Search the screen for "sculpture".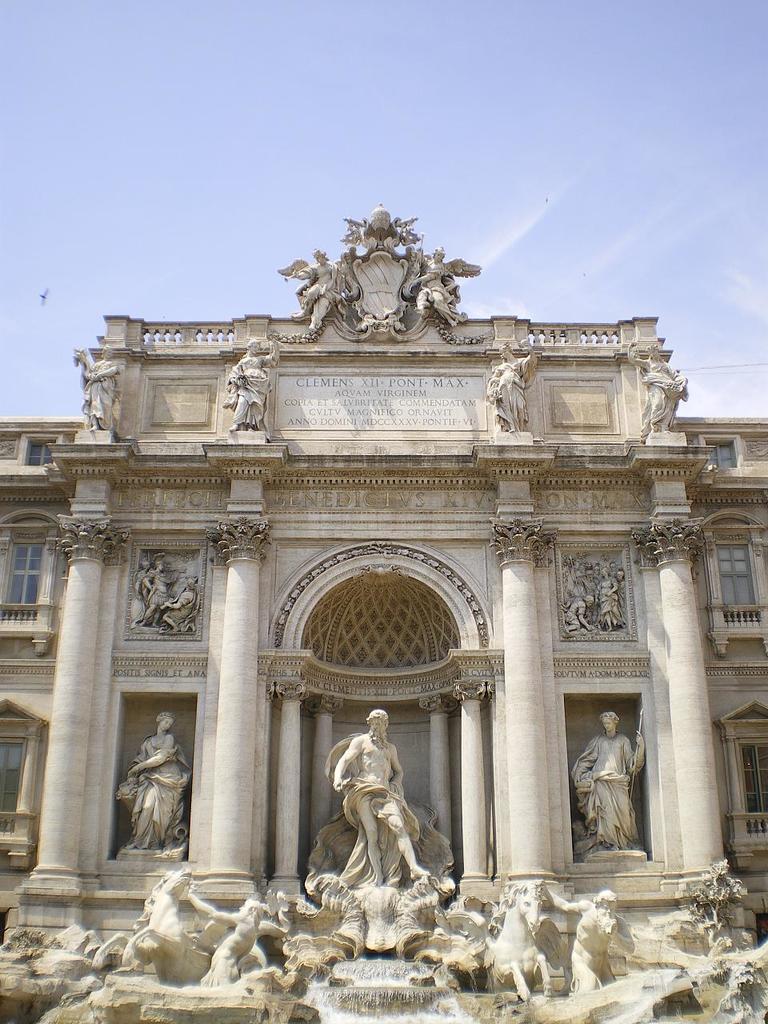
Found at 560 552 625 642.
